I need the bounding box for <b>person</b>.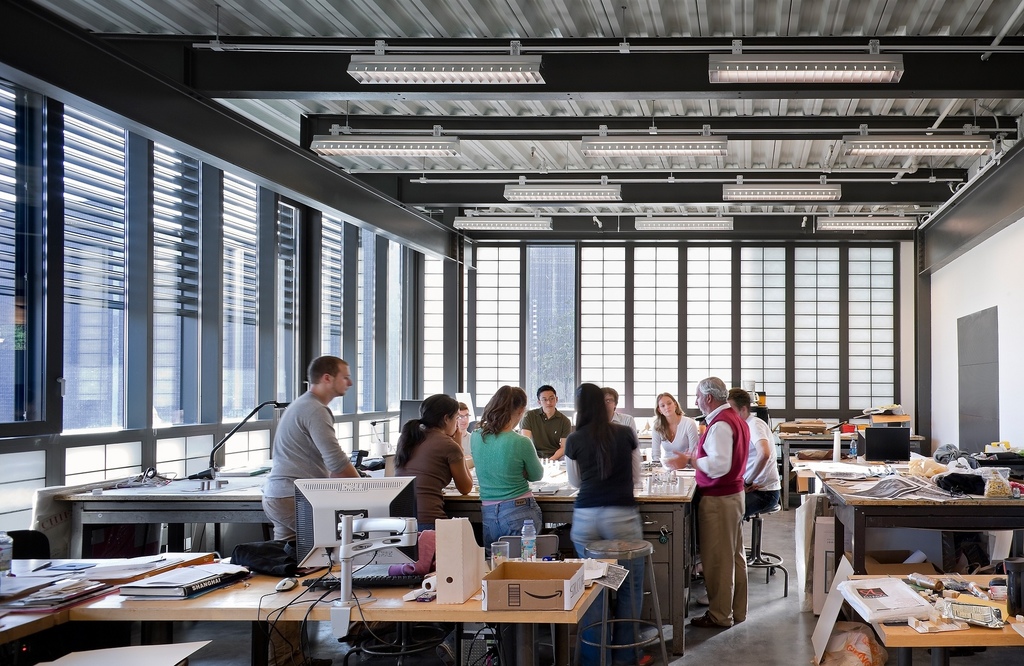
Here it is: x1=726 y1=388 x2=780 y2=519.
